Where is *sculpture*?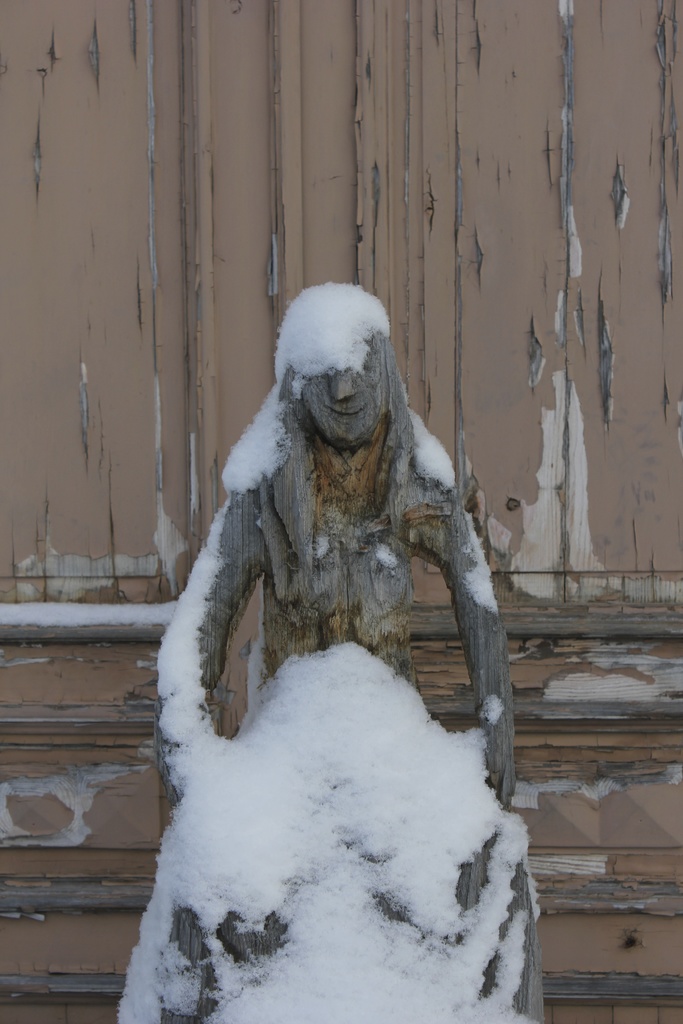
[124,289,543,964].
